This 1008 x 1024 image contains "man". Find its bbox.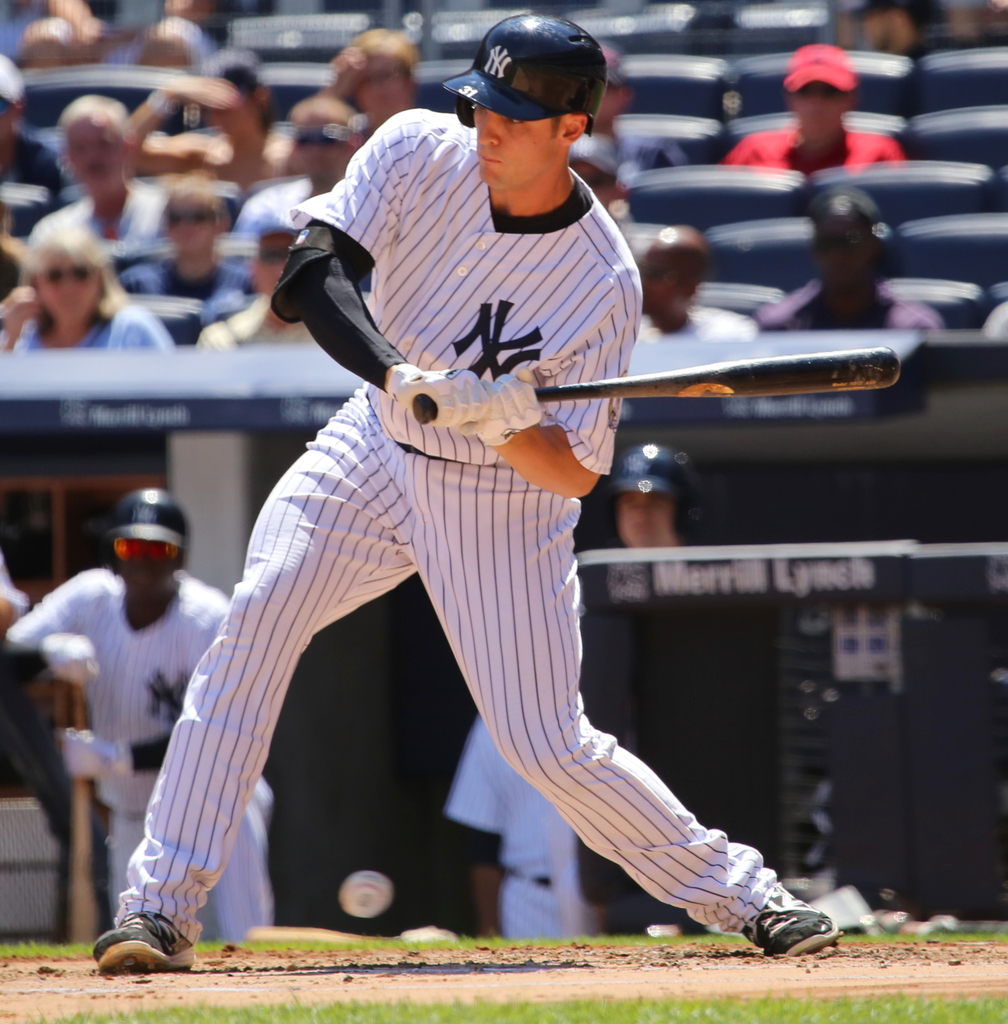
BBox(182, 211, 329, 355).
